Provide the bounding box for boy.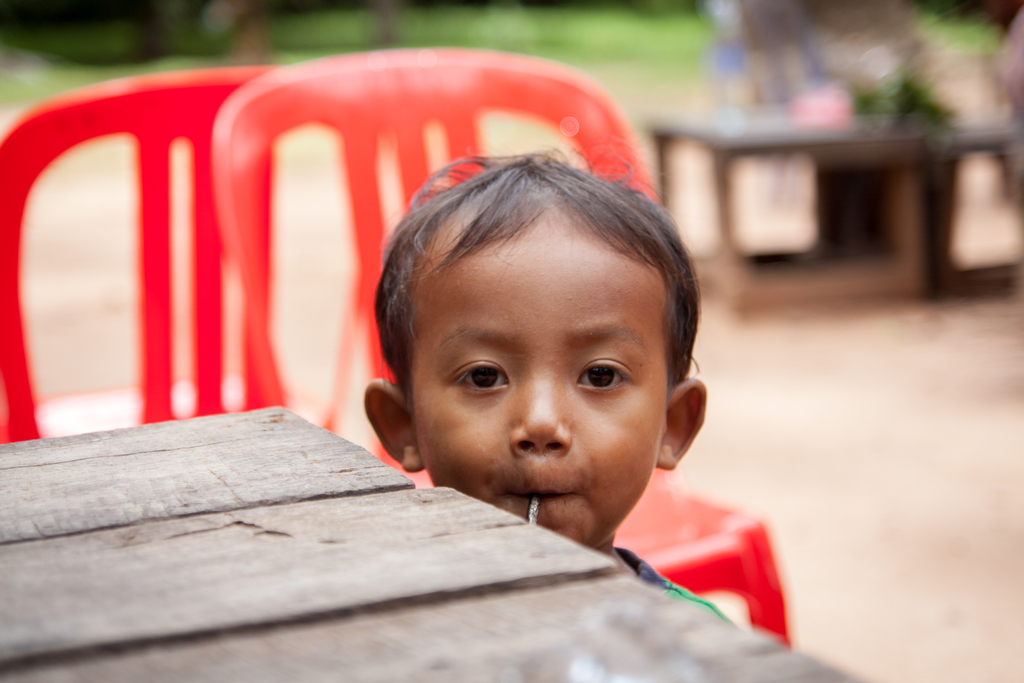
234, 120, 784, 647.
